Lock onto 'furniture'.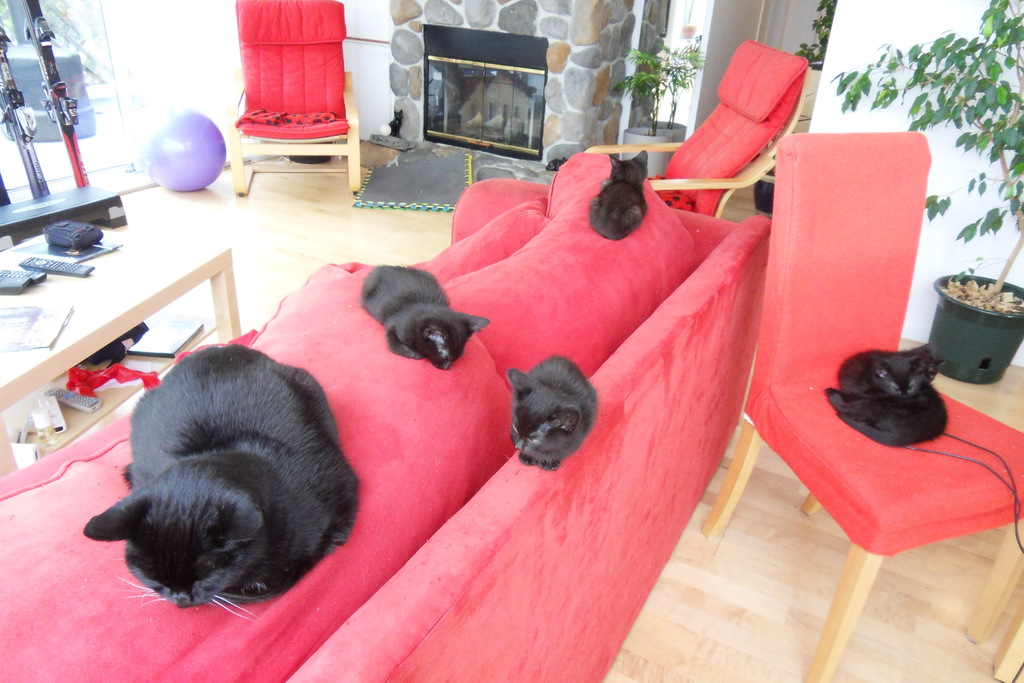
Locked: bbox=[584, 39, 808, 219].
